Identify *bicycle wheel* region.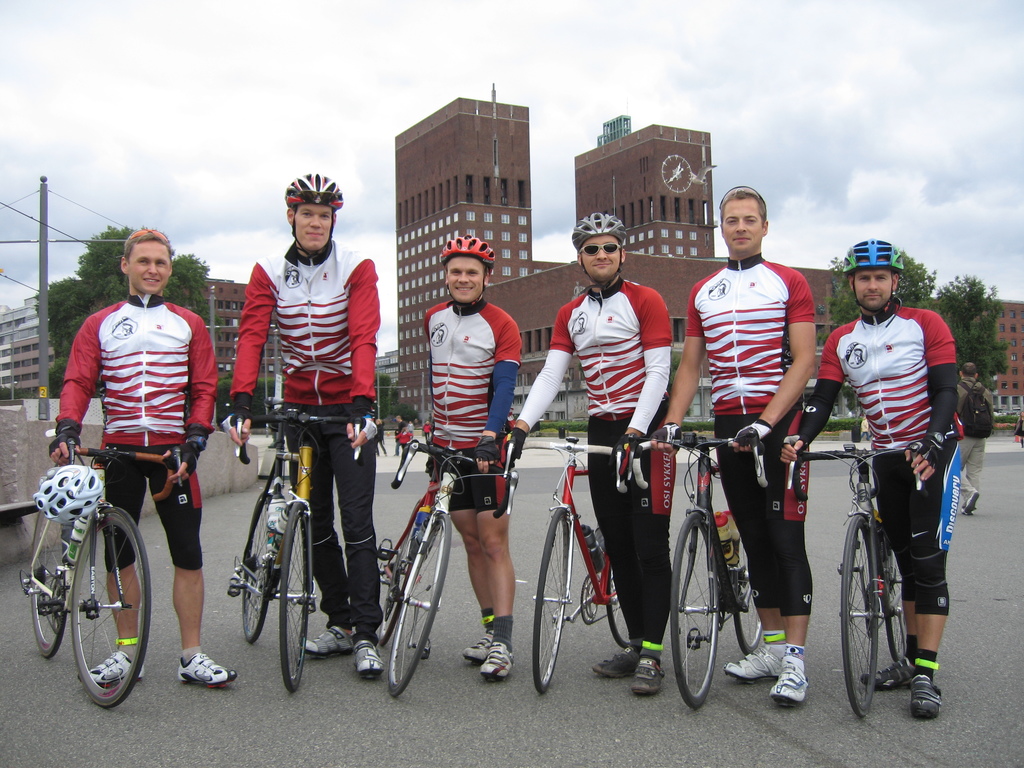
Region: x1=68 y1=504 x2=154 y2=710.
